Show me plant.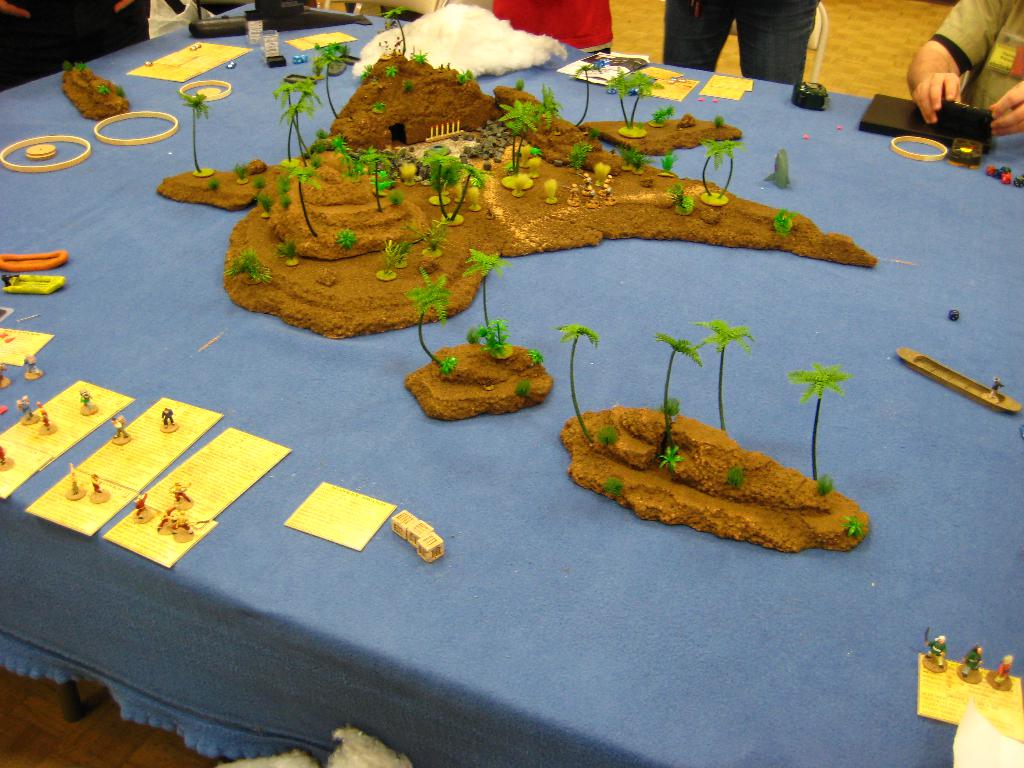
plant is here: 264:186:272:209.
